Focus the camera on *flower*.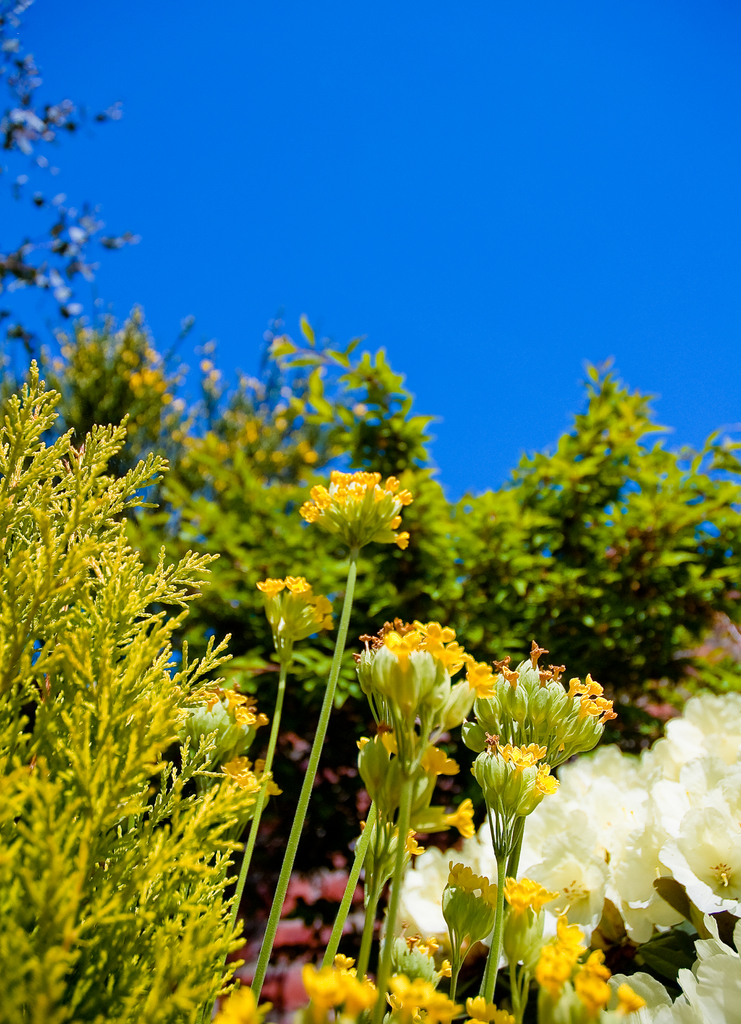
Focus region: 211,987,275,1023.
